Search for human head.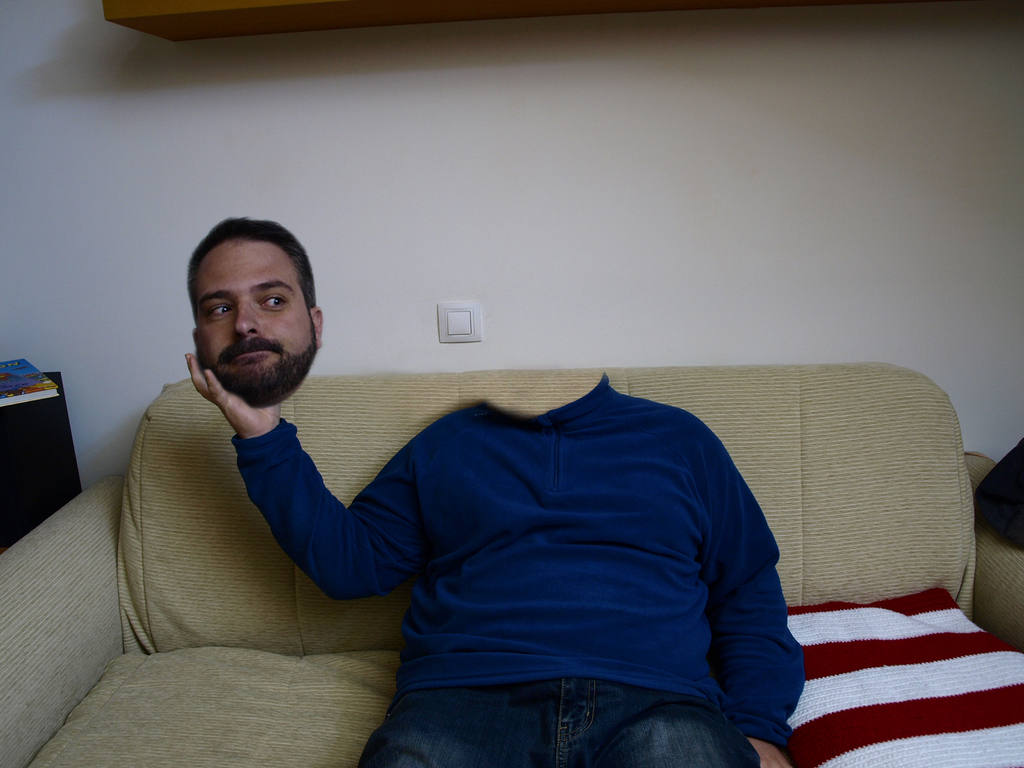
Found at (185,213,324,408).
